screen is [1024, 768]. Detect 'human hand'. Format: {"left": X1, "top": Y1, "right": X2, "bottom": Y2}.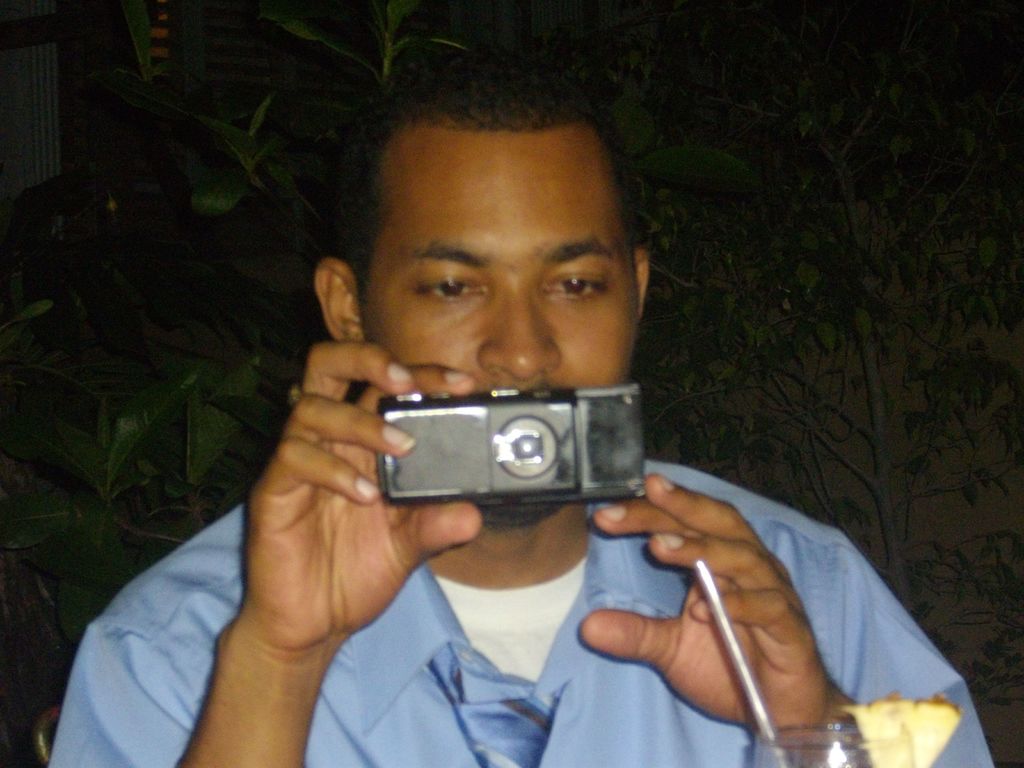
{"left": 580, "top": 470, "right": 835, "bottom": 737}.
